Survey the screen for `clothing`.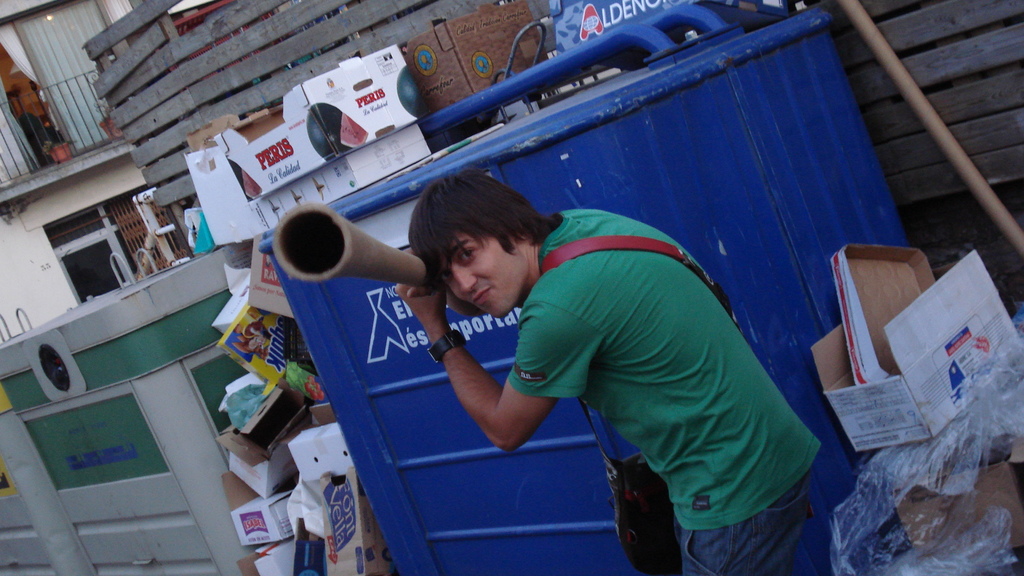
Survey found: BBox(488, 185, 829, 545).
